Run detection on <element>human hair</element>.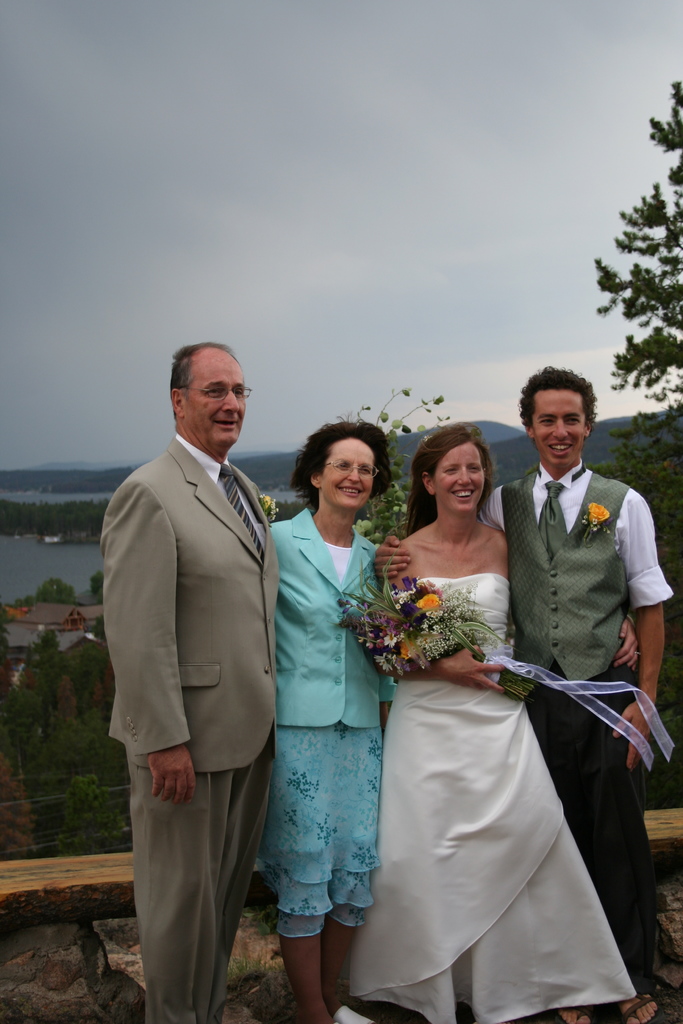
Result: locate(162, 340, 239, 419).
